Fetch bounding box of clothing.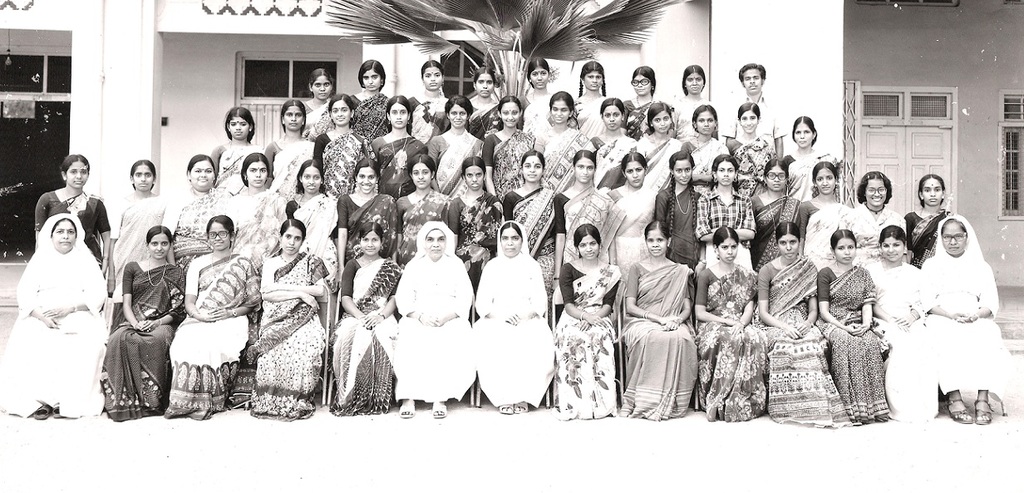
Bbox: <region>616, 170, 663, 232</region>.
